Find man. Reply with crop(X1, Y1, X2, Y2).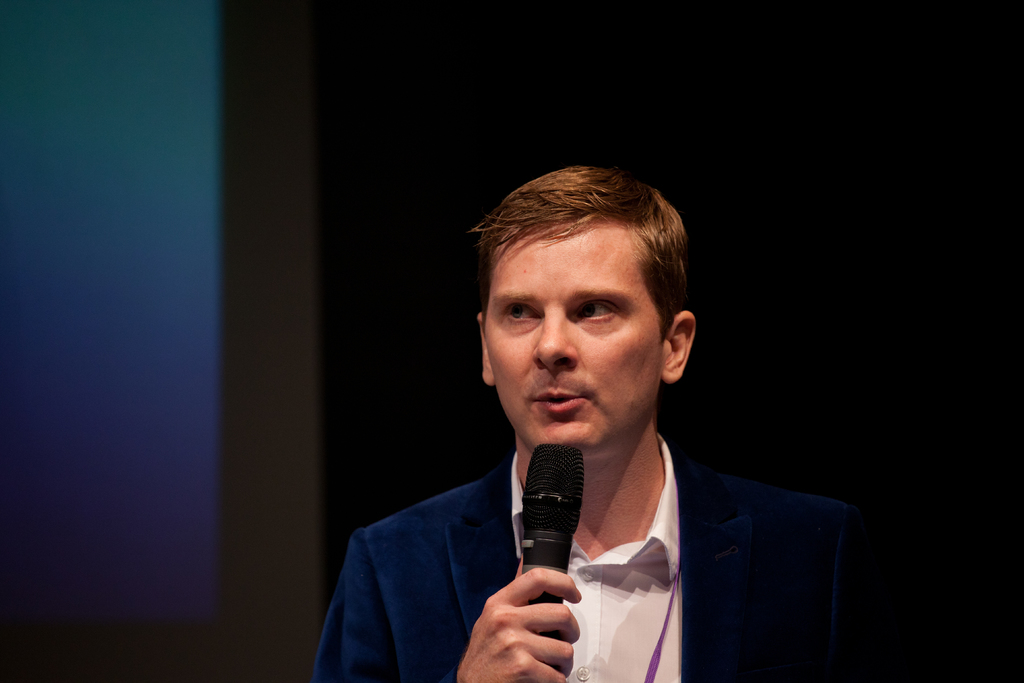
crop(323, 199, 860, 682).
